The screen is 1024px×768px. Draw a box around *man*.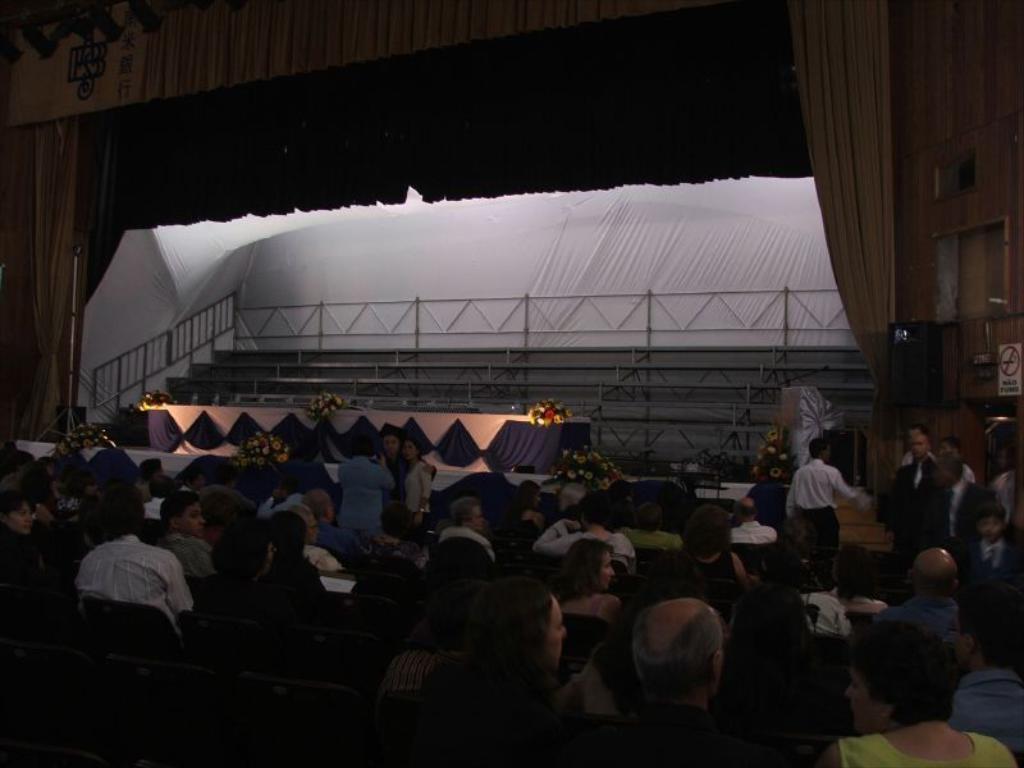
877:434:945:564.
